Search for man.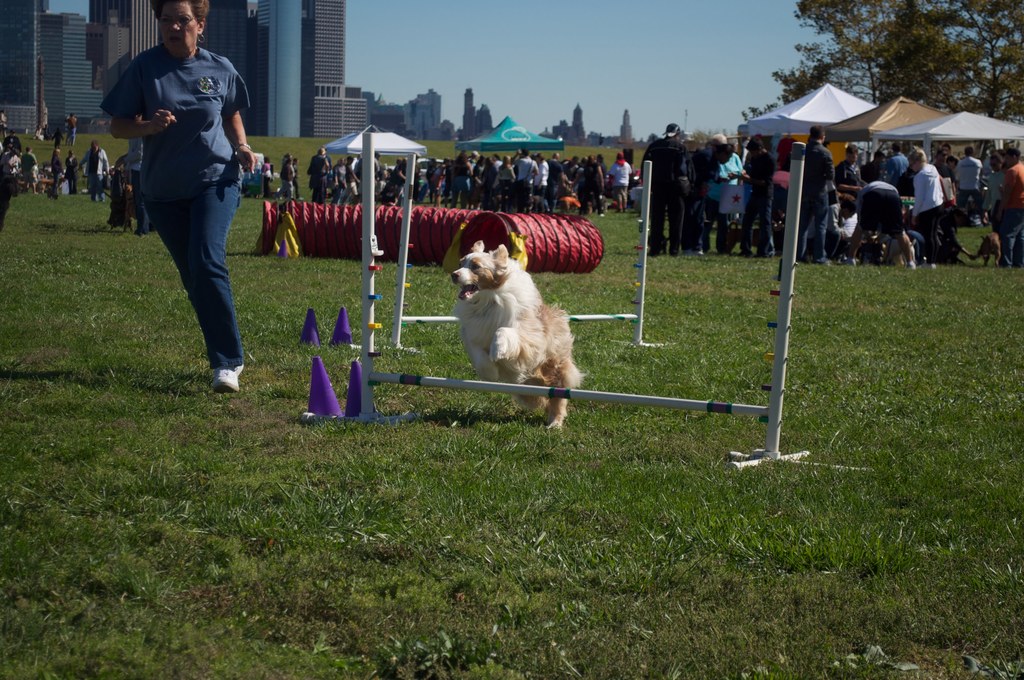
Found at bbox=(468, 150, 479, 172).
